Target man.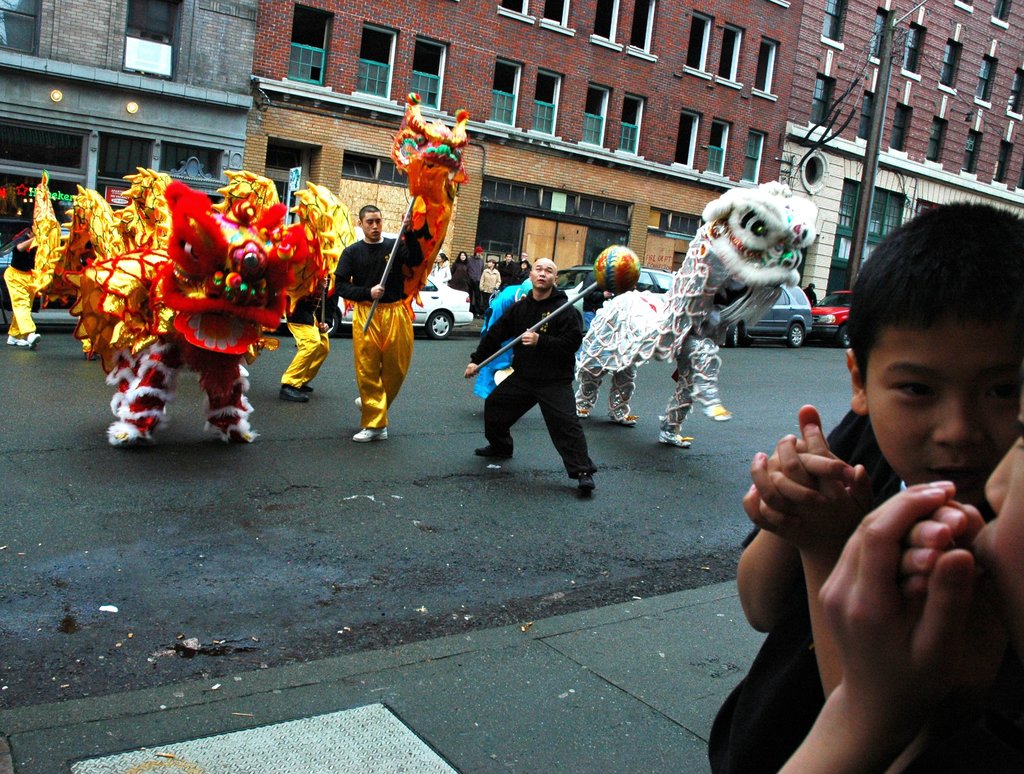
Target region: bbox(808, 280, 816, 312).
